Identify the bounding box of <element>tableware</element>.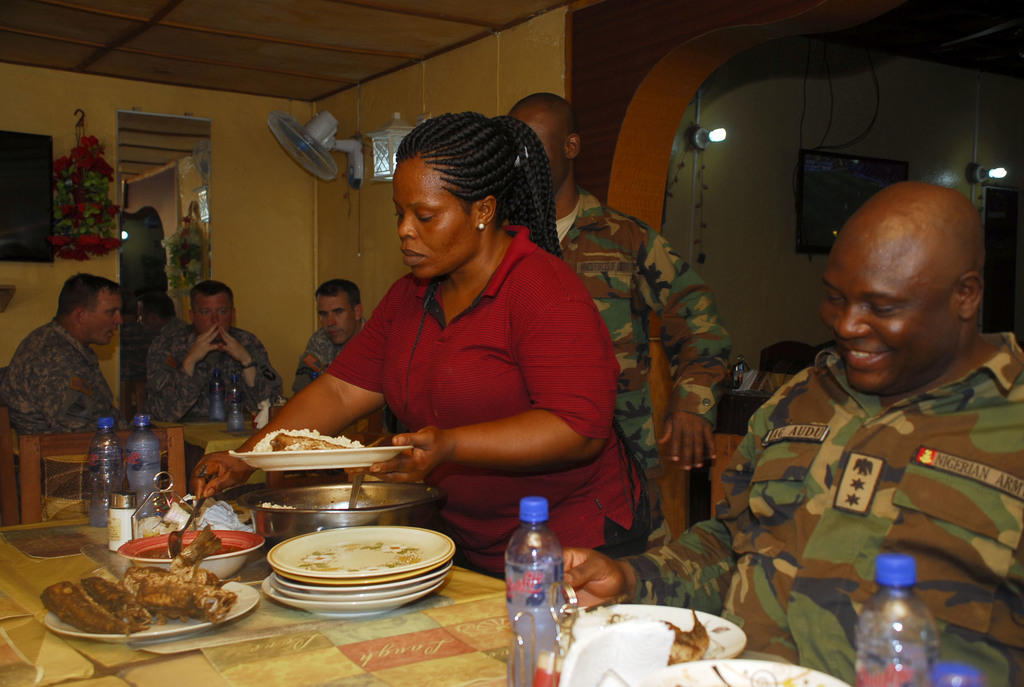
bbox=(637, 656, 846, 686).
